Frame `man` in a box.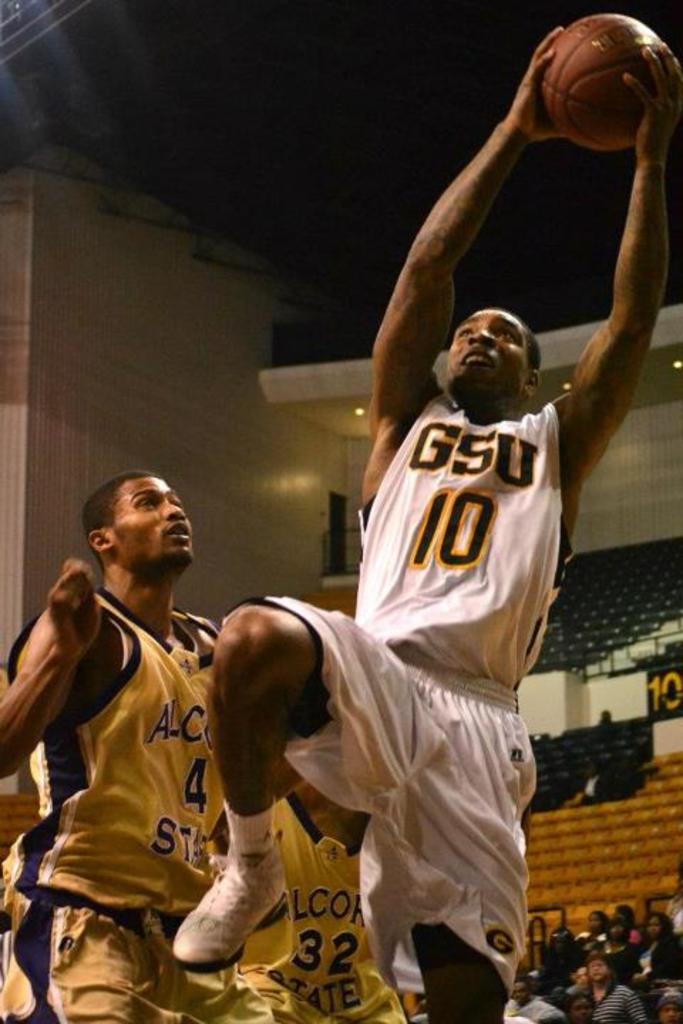
<bbox>511, 978, 559, 1023</bbox>.
